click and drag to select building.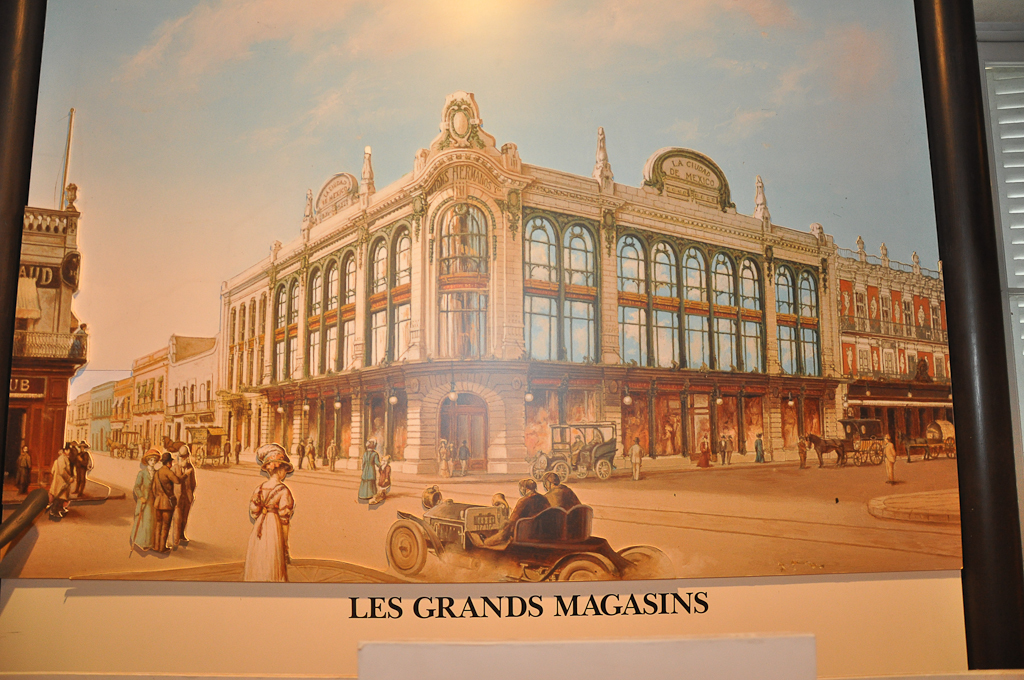
Selection: <bbox>2, 176, 91, 490</bbox>.
